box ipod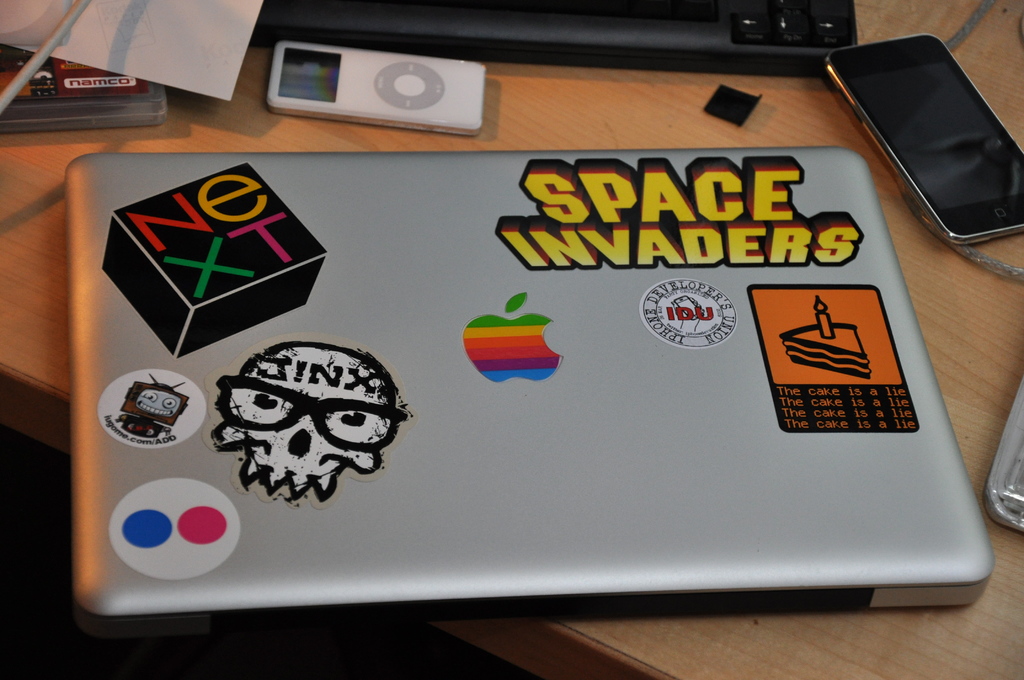
crop(270, 38, 484, 134)
